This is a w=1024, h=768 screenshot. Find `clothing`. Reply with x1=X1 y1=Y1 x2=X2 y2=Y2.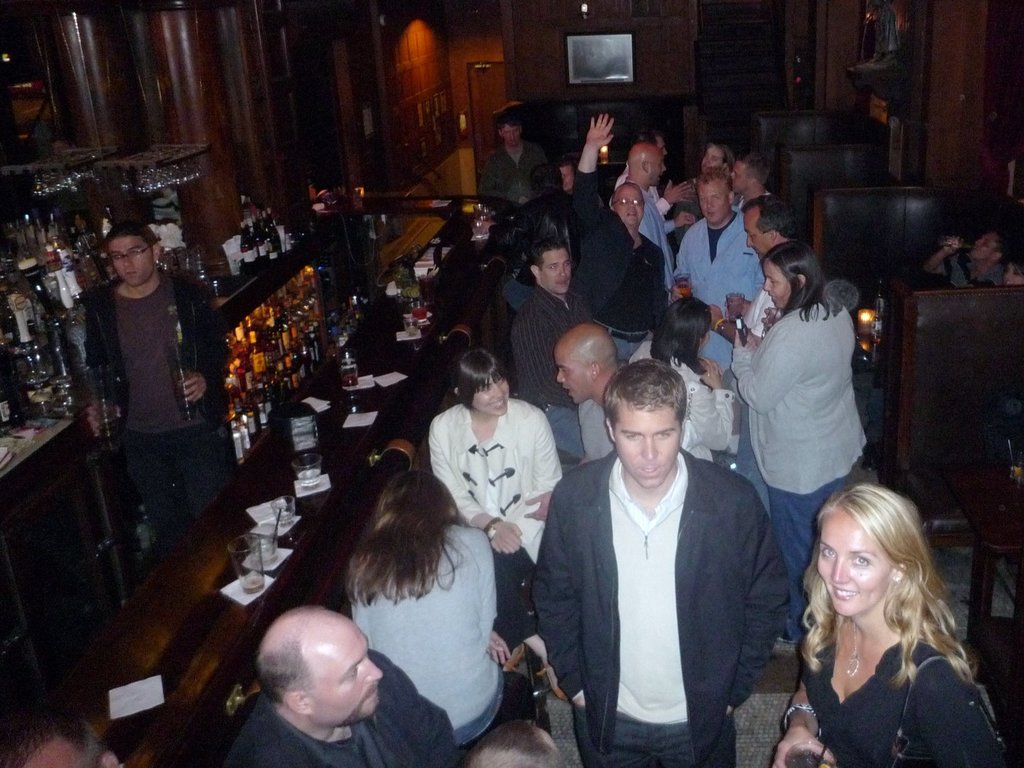
x1=536 y1=398 x2=799 y2=767.
